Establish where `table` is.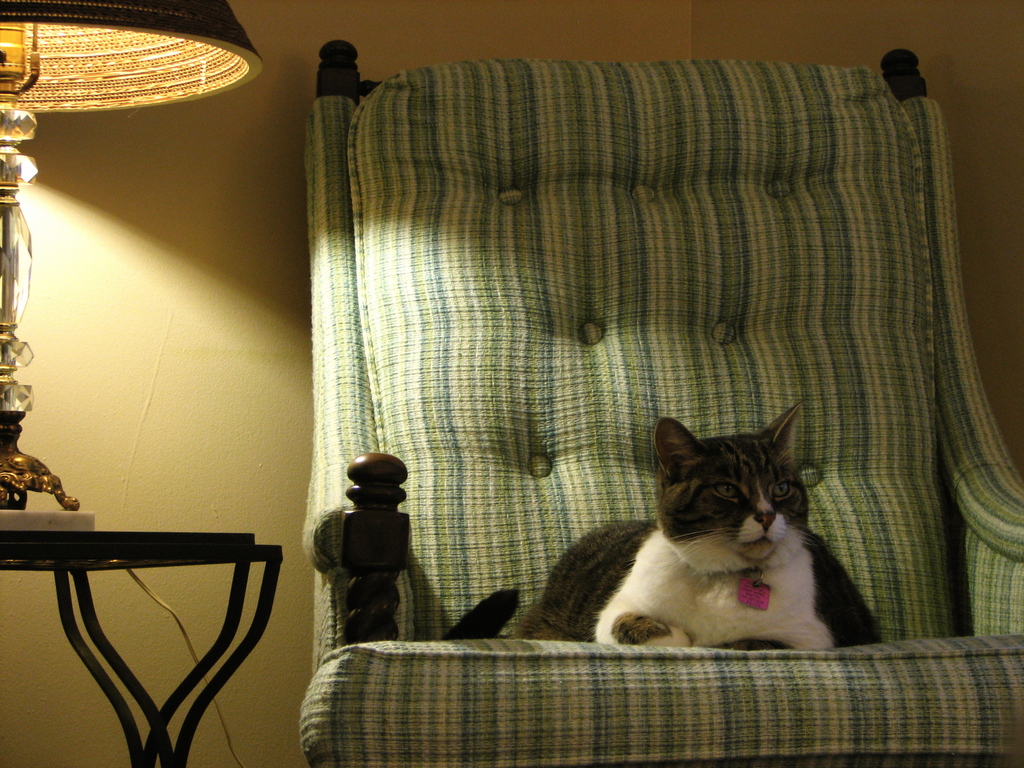
Established at detection(2, 527, 280, 767).
